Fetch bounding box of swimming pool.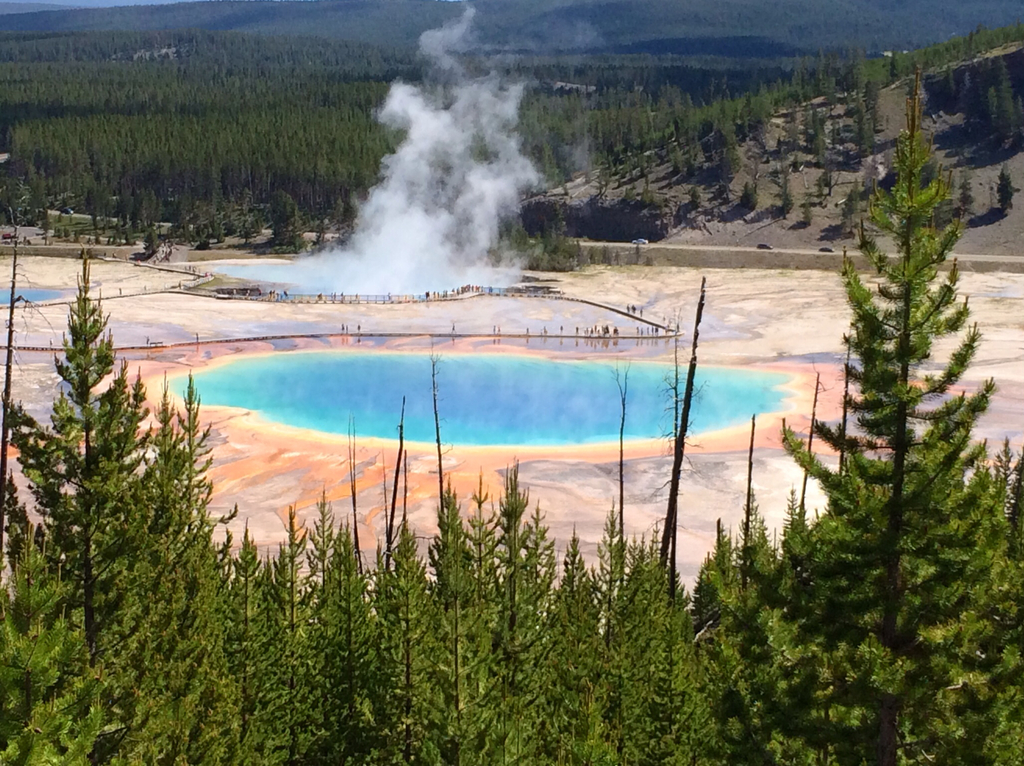
Bbox: detection(138, 350, 813, 459).
